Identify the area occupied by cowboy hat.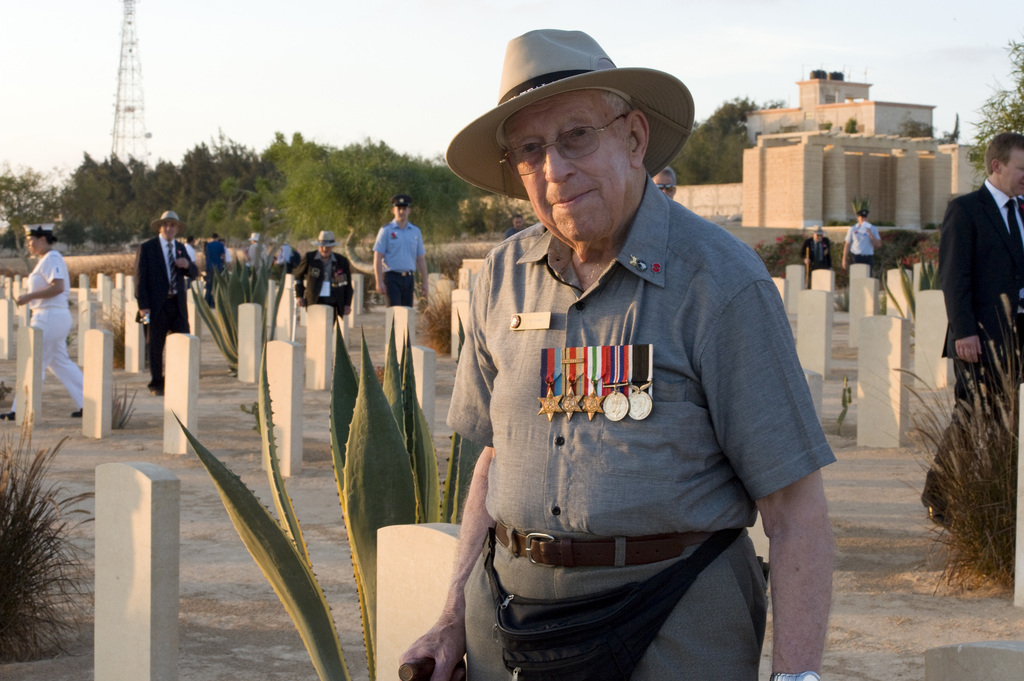
Area: region(246, 232, 266, 246).
